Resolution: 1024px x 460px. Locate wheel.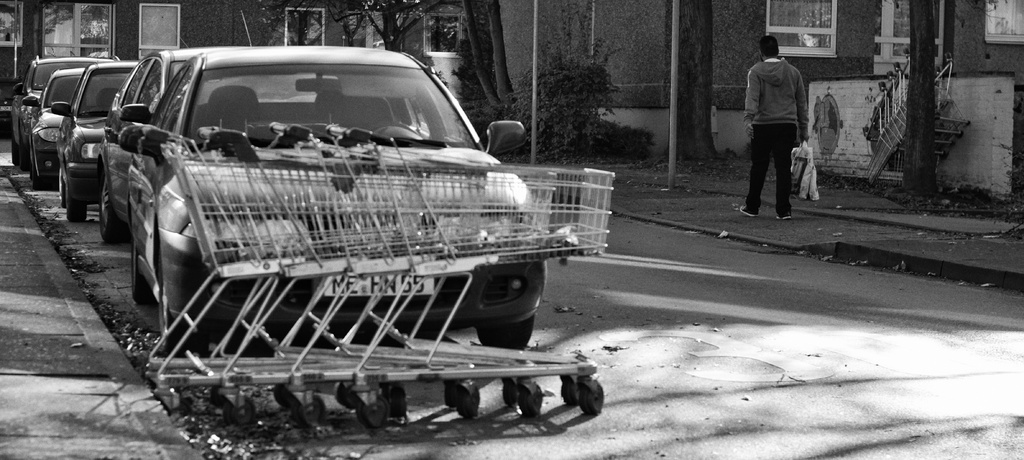
339, 385, 354, 404.
